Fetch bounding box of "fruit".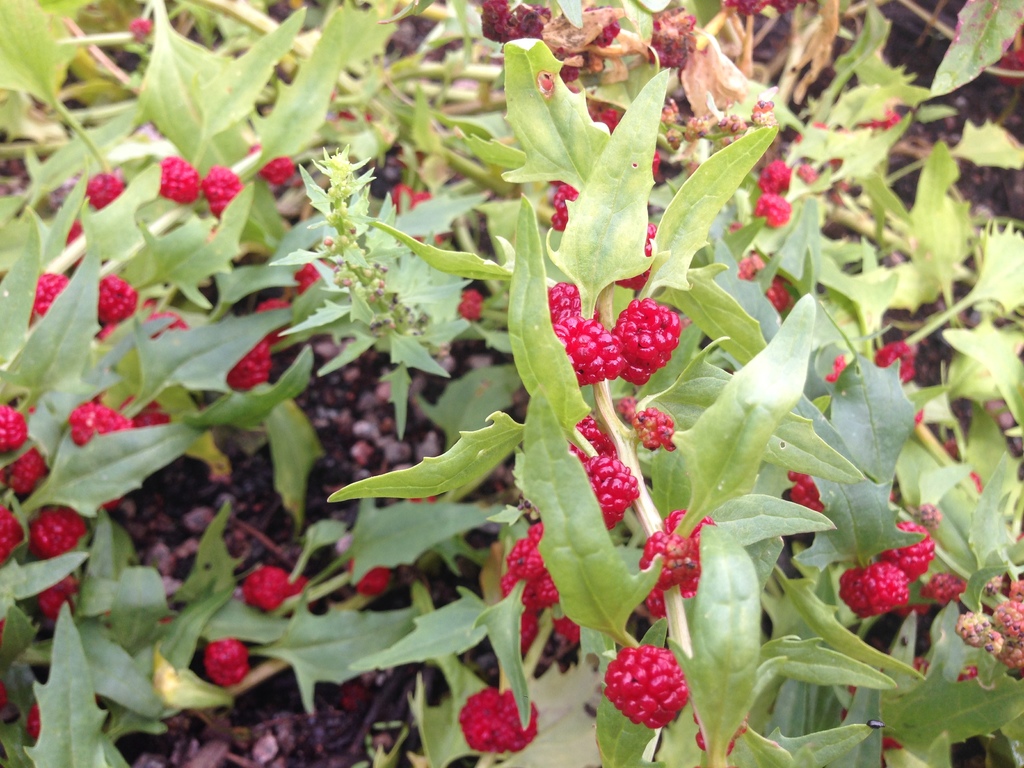
Bbox: left=33, top=504, right=88, bottom=560.
